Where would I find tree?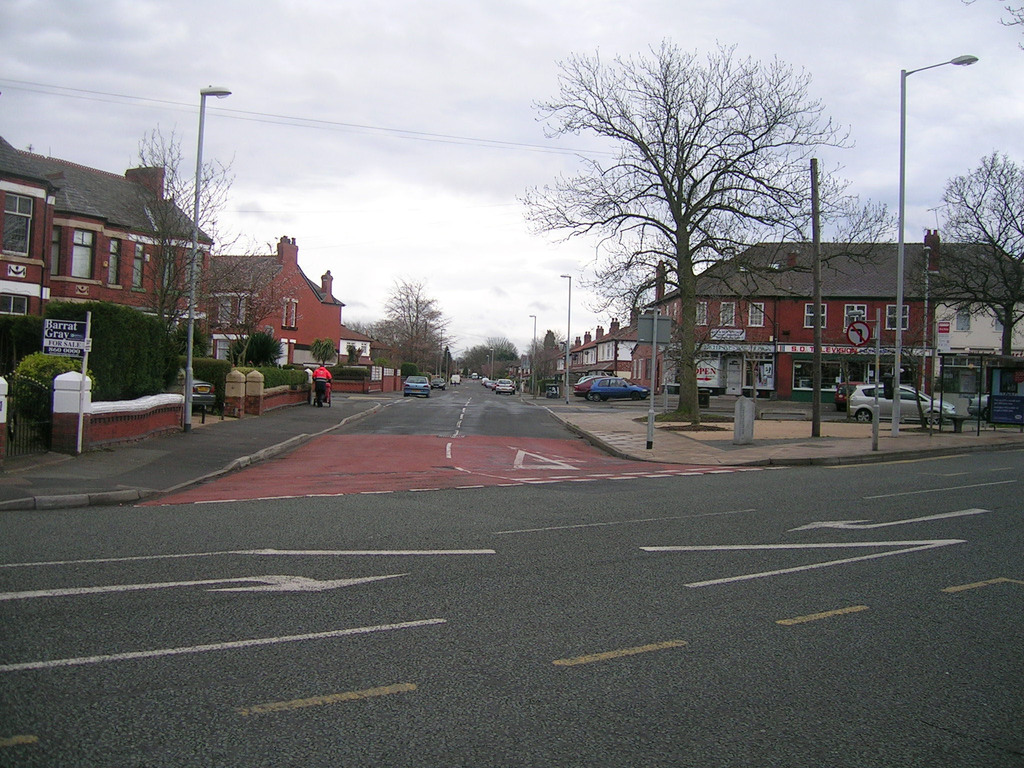
At 454:342:495:380.
